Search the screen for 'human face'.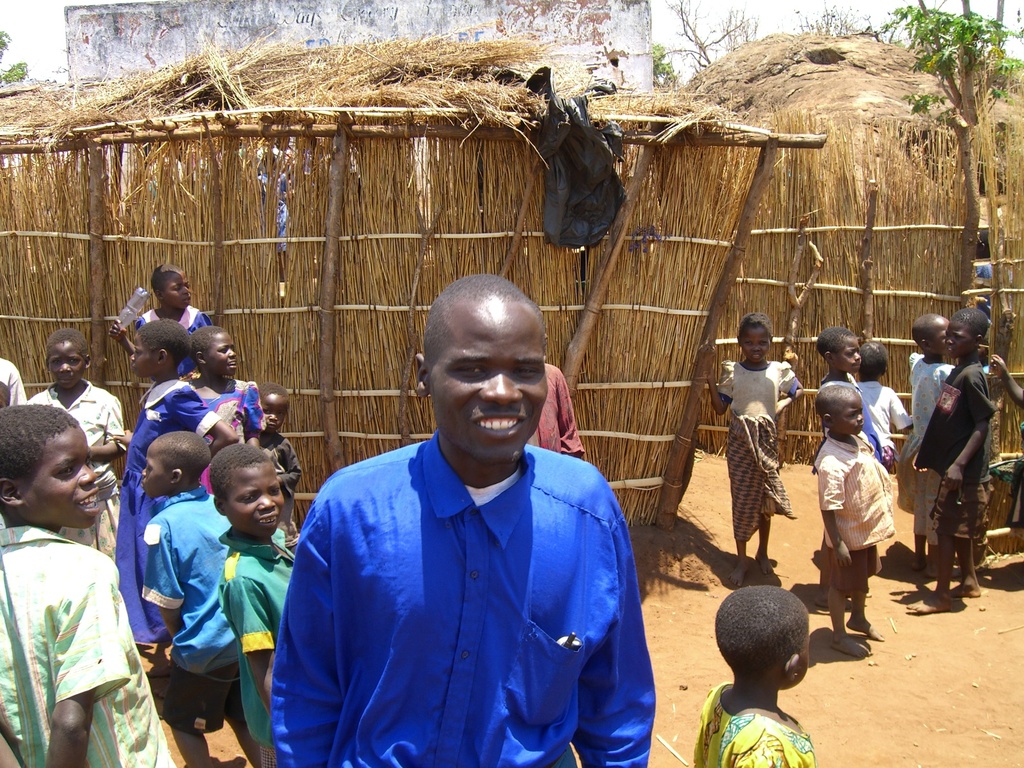
Found at locate(45, 340, 84, 387).
